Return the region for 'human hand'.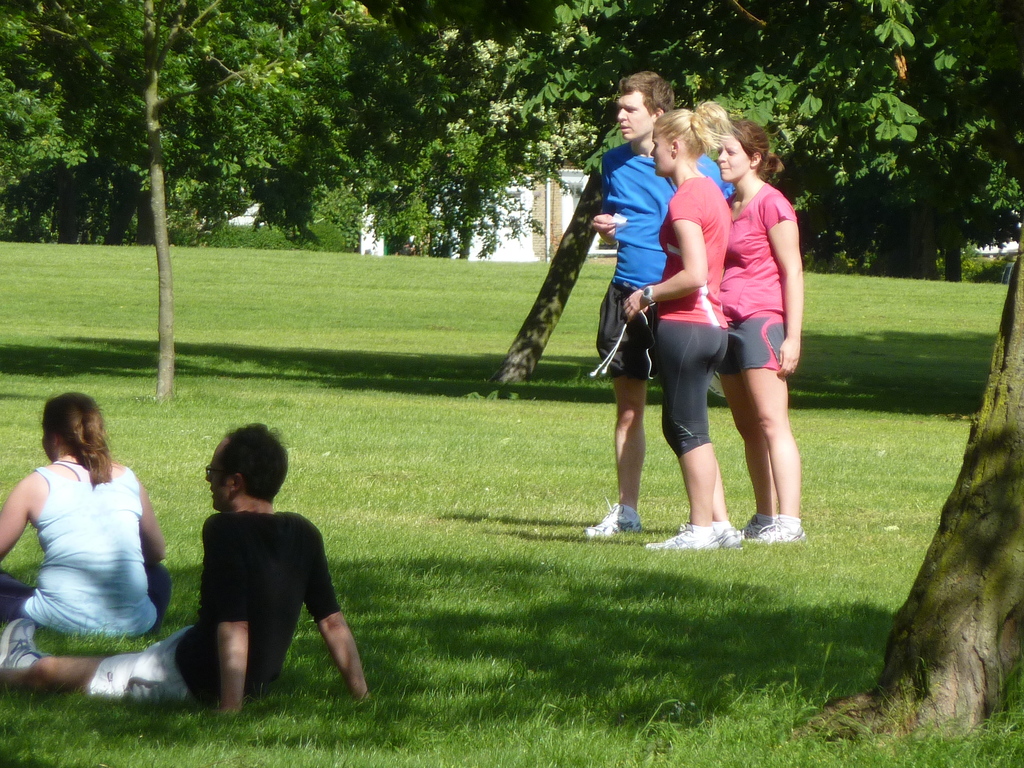
x1=775 y1=337 x2=801 y2=379.
